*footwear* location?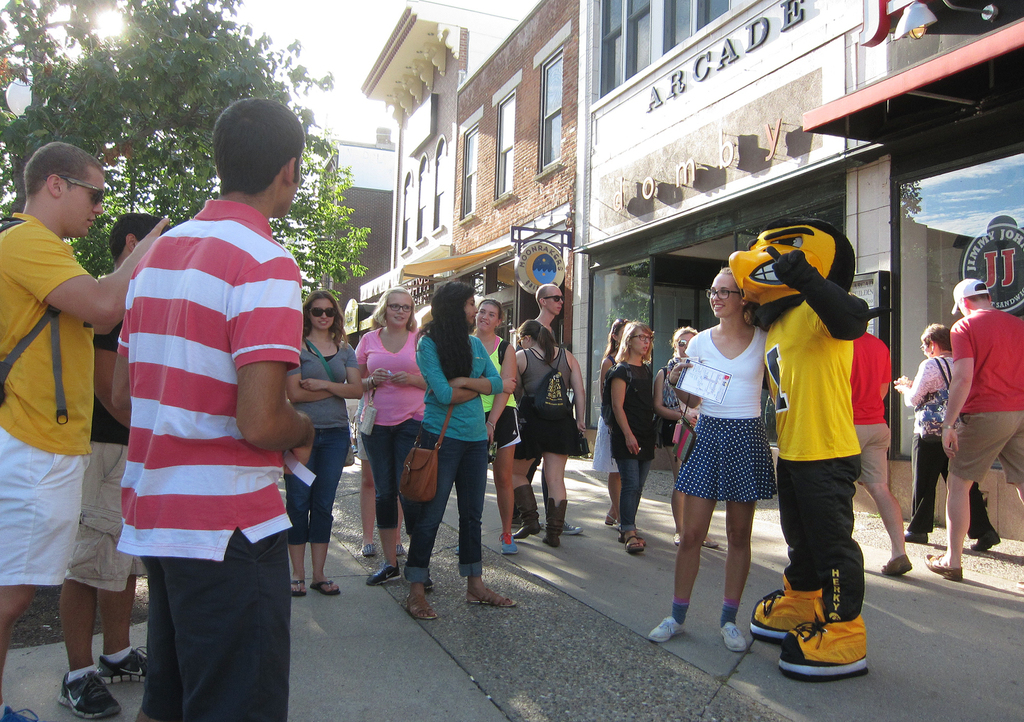
x1=395 y1=543 x2=404 y2=555
